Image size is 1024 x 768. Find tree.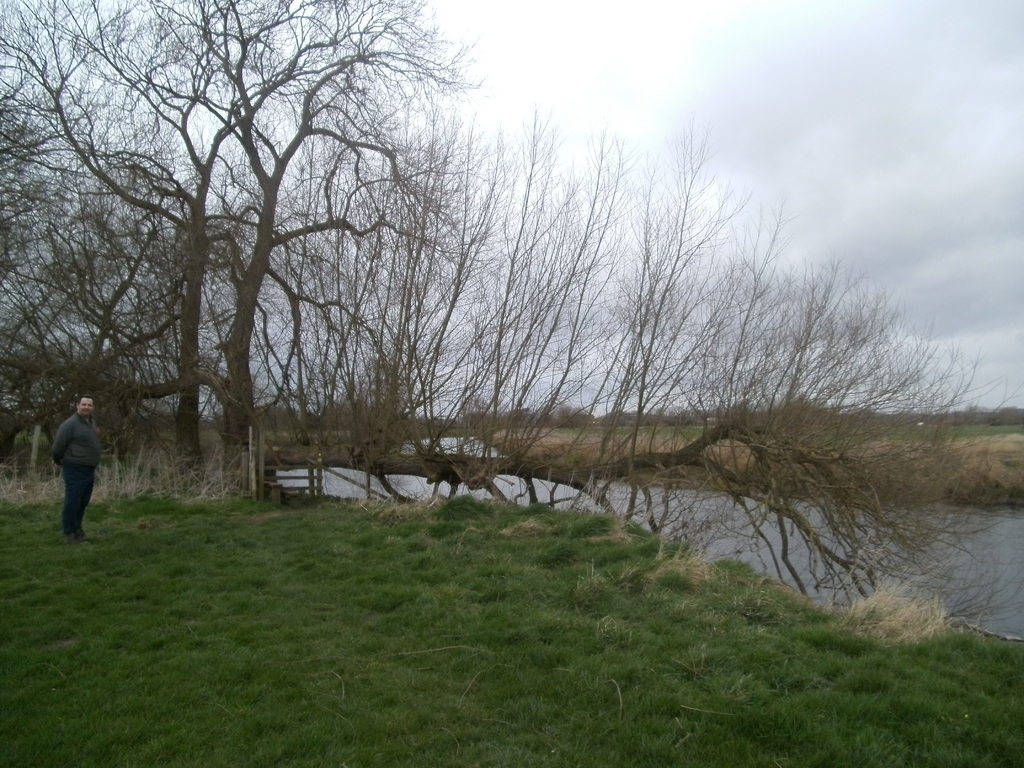
bbox(0, 183, 259, 438).
